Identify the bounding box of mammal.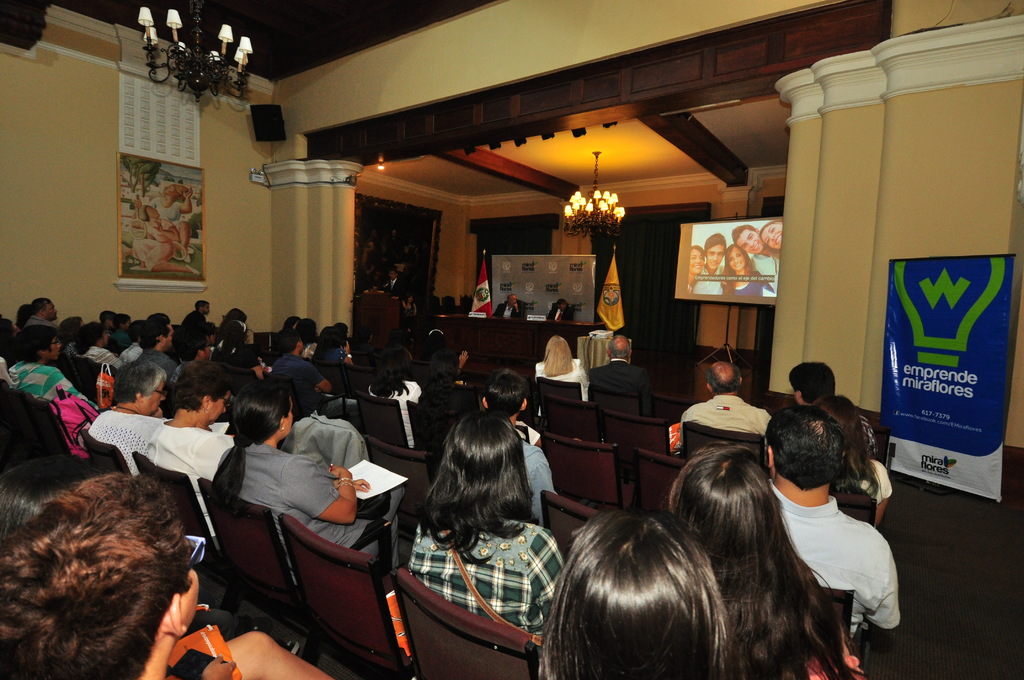
x1=726 y1=245 x2=763 y2=288.
